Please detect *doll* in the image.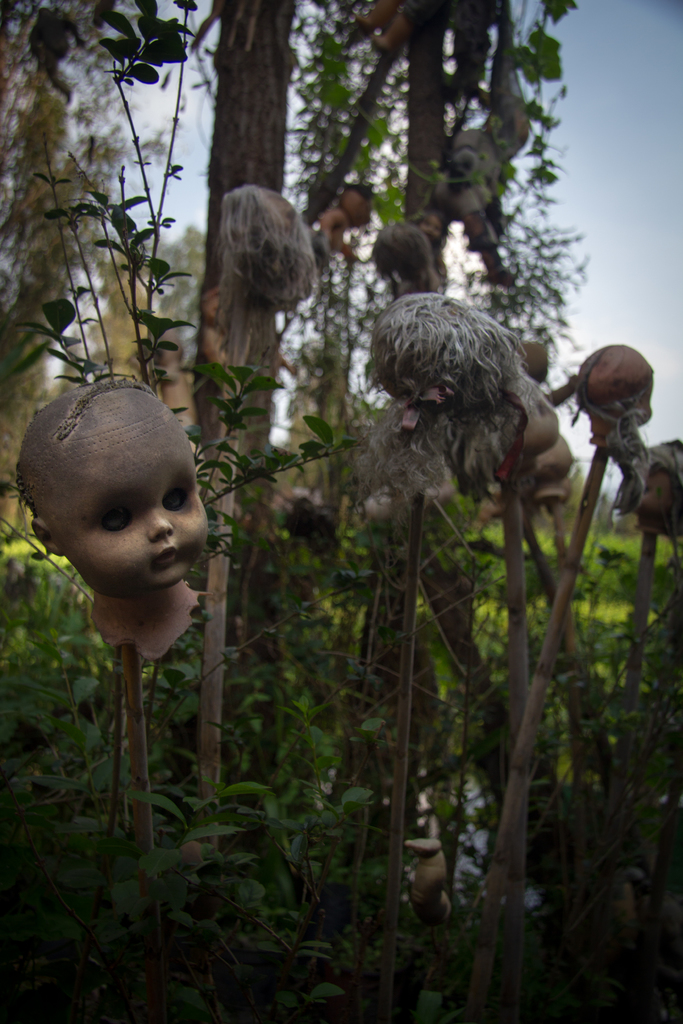
<region>0, 387, 236, 696</region>.
